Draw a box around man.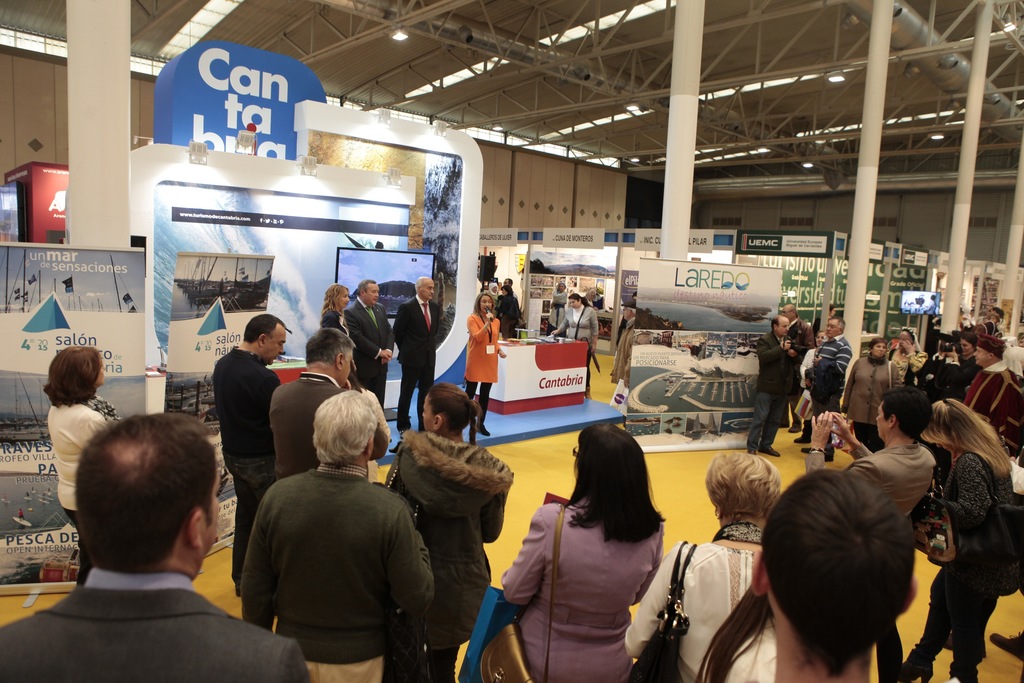
<bbox>959, 331, 1023, 457</bbox>.
